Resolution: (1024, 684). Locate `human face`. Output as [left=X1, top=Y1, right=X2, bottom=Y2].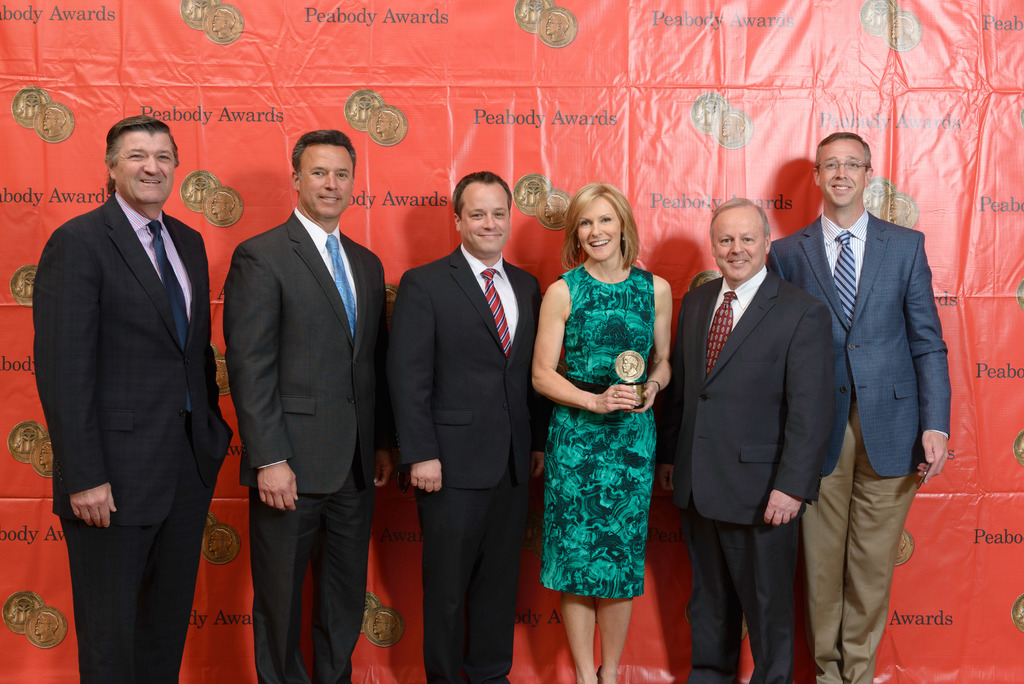
[left=456, top=179, right=509, bottom=252].
